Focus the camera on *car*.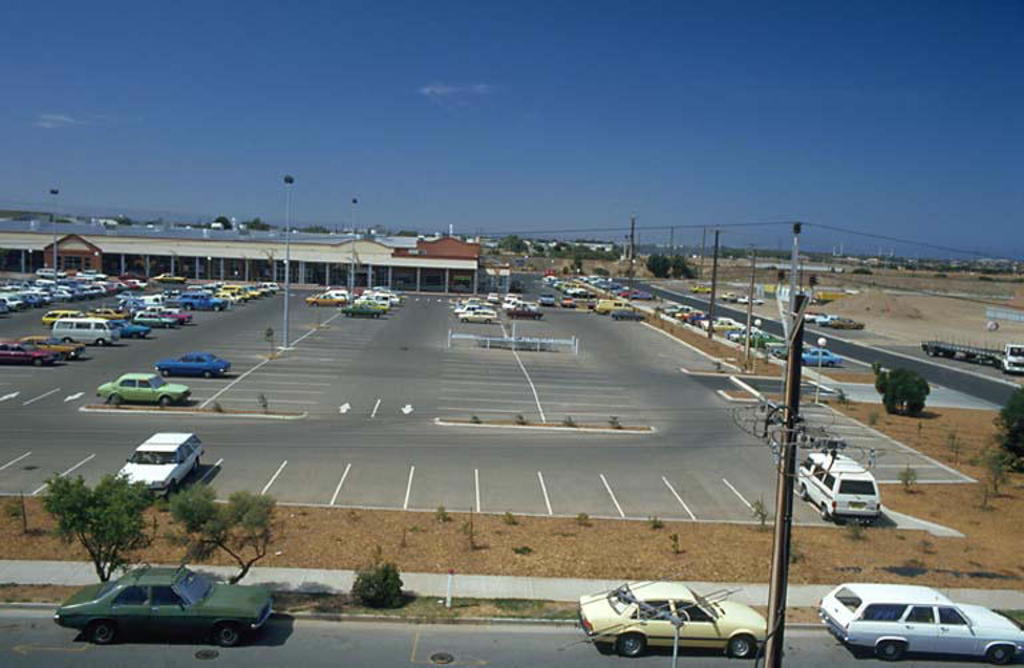
Focus region: bbox=(56, 567, 277, 643).
